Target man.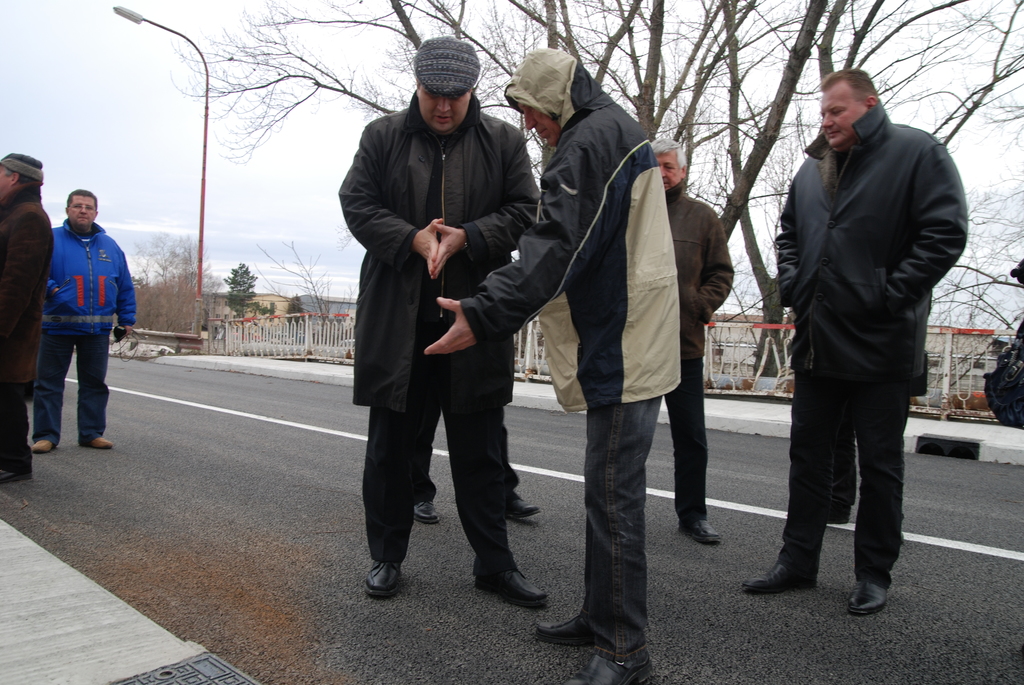
Target region: pyautogui.locateOnScreen(418, 43, 678, 684).
